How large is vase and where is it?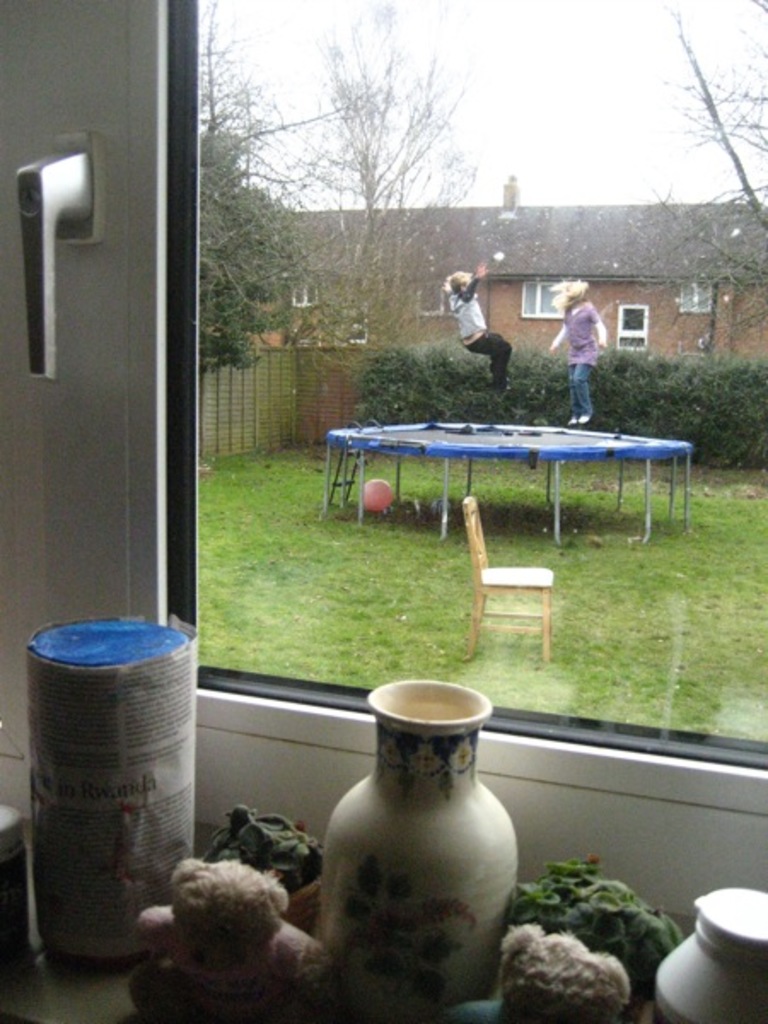
Bounding box: (321,676,522,1017).
